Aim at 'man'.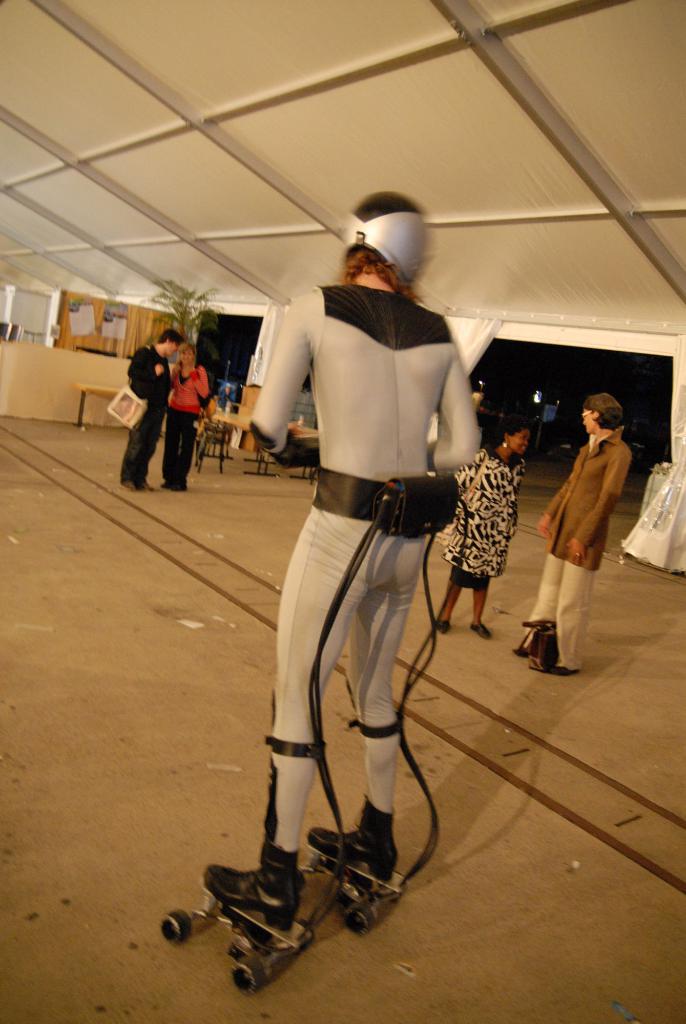
Aimed at bbox=(126, 324, 182, 493).
